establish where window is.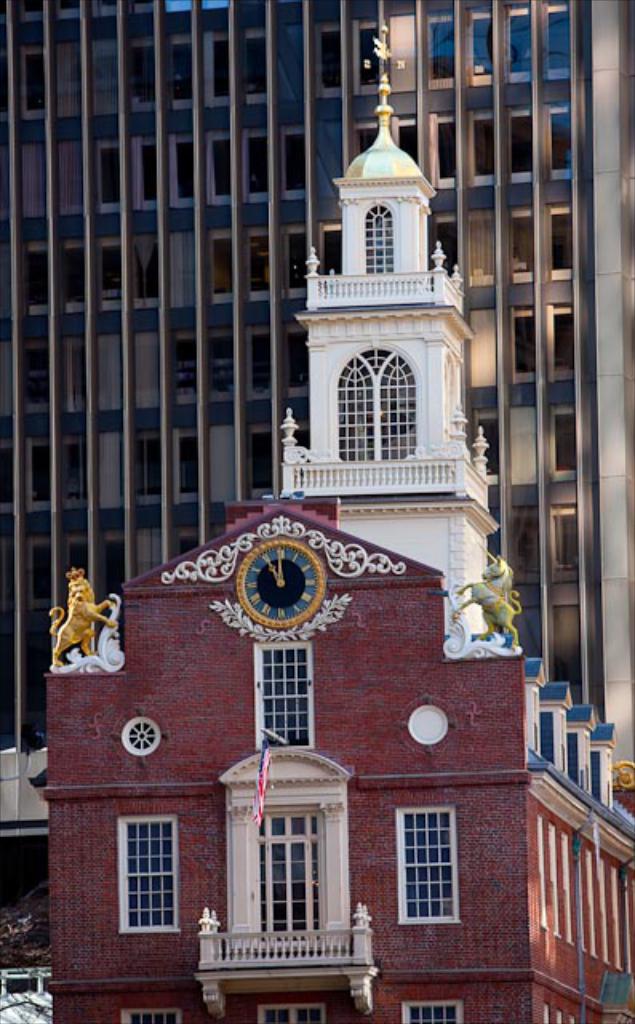
Established at x1=256, y1=1005, x2=331, y2=1022.
